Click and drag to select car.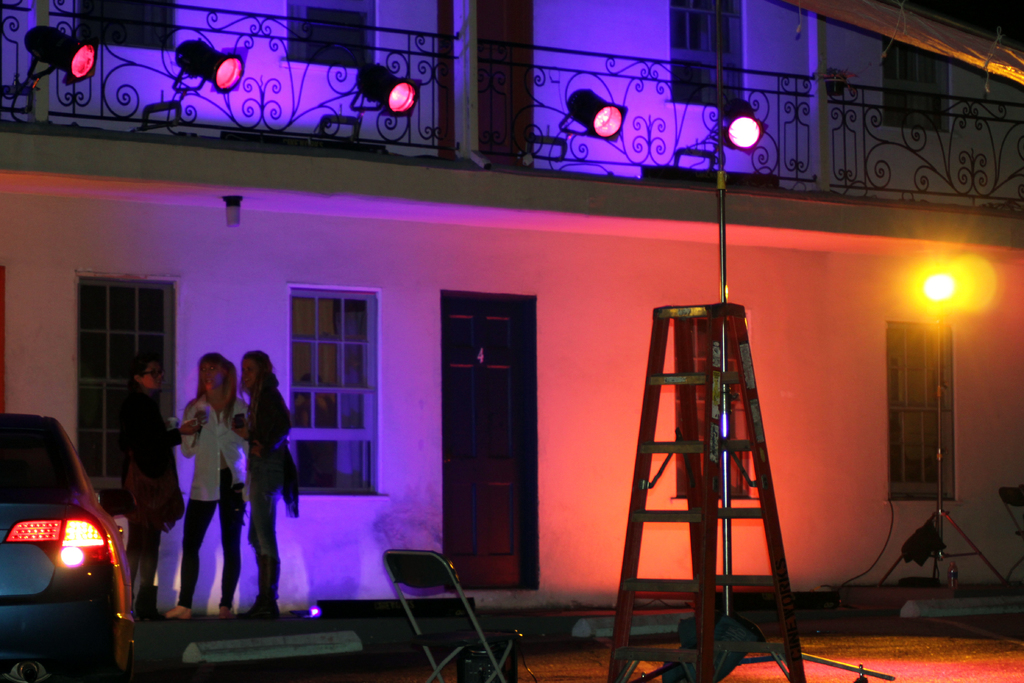
Selection: bbox=(0, 413, 147, 682).
